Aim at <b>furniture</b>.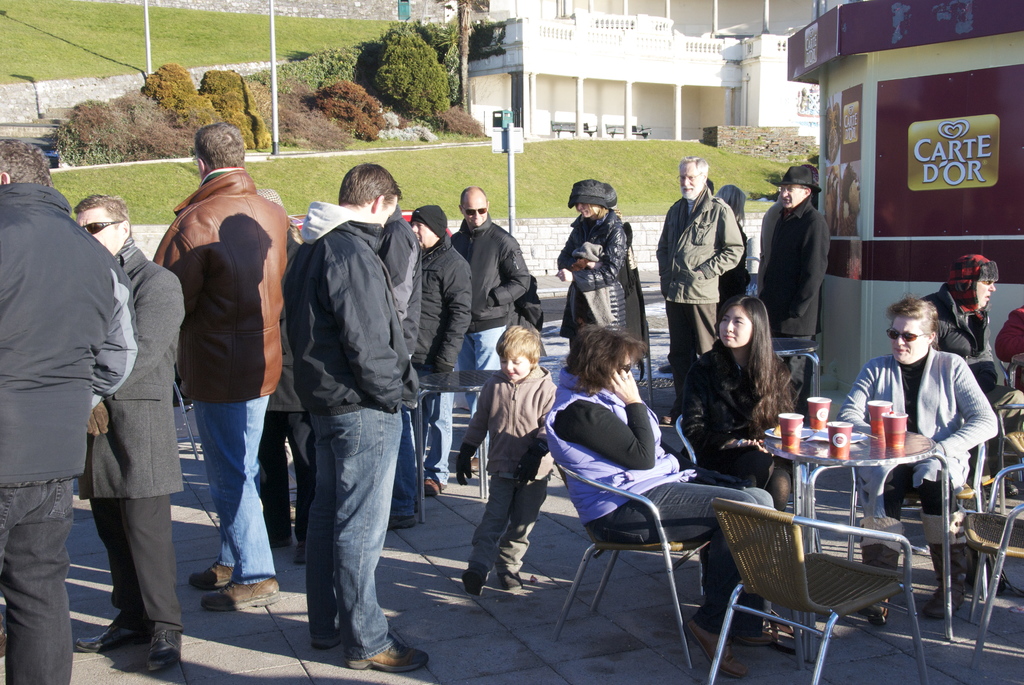
Aimed at [993, 402, 1023, 523].
